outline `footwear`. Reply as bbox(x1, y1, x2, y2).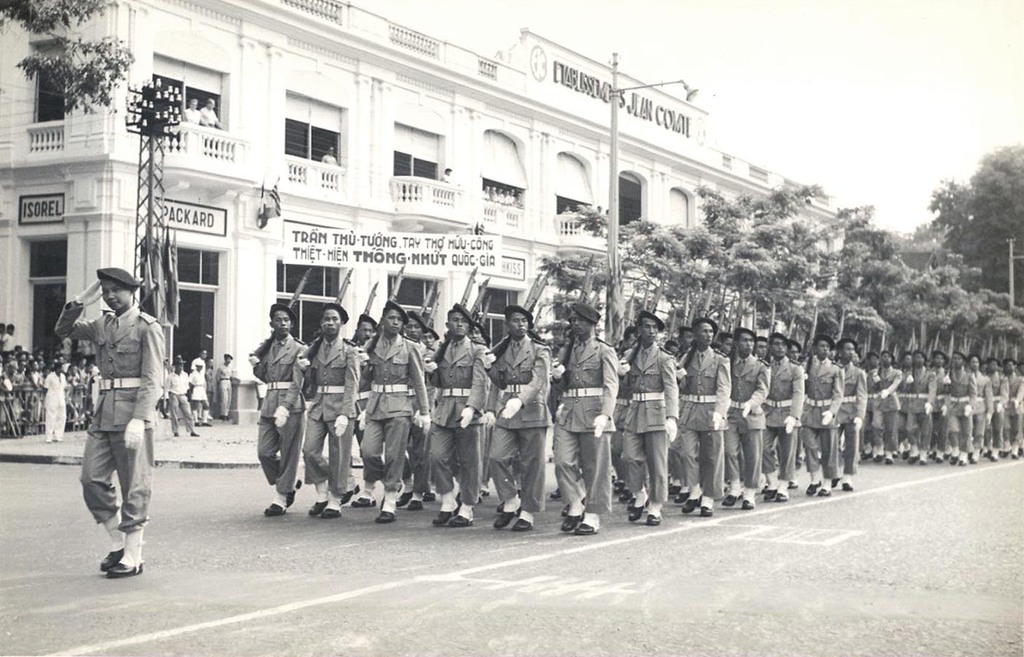
bbox(572, 521, 602, 539).
